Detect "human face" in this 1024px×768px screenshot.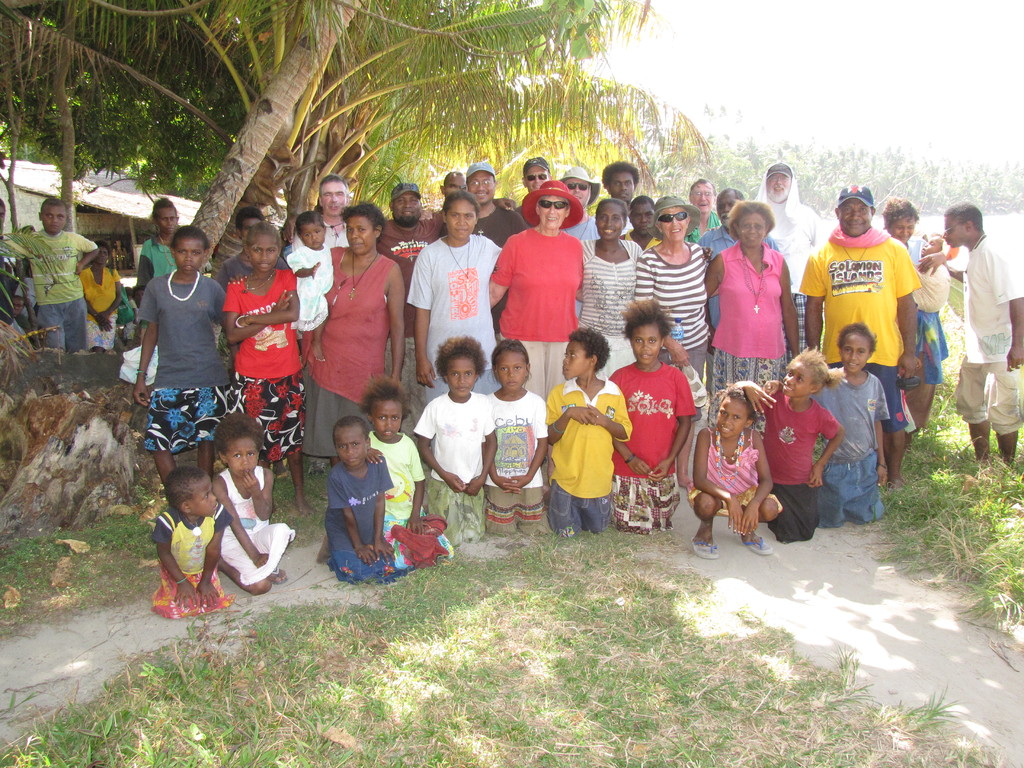
Detection: {"left": 94, "top": 243, "right": 110, "bottom": 267}.
